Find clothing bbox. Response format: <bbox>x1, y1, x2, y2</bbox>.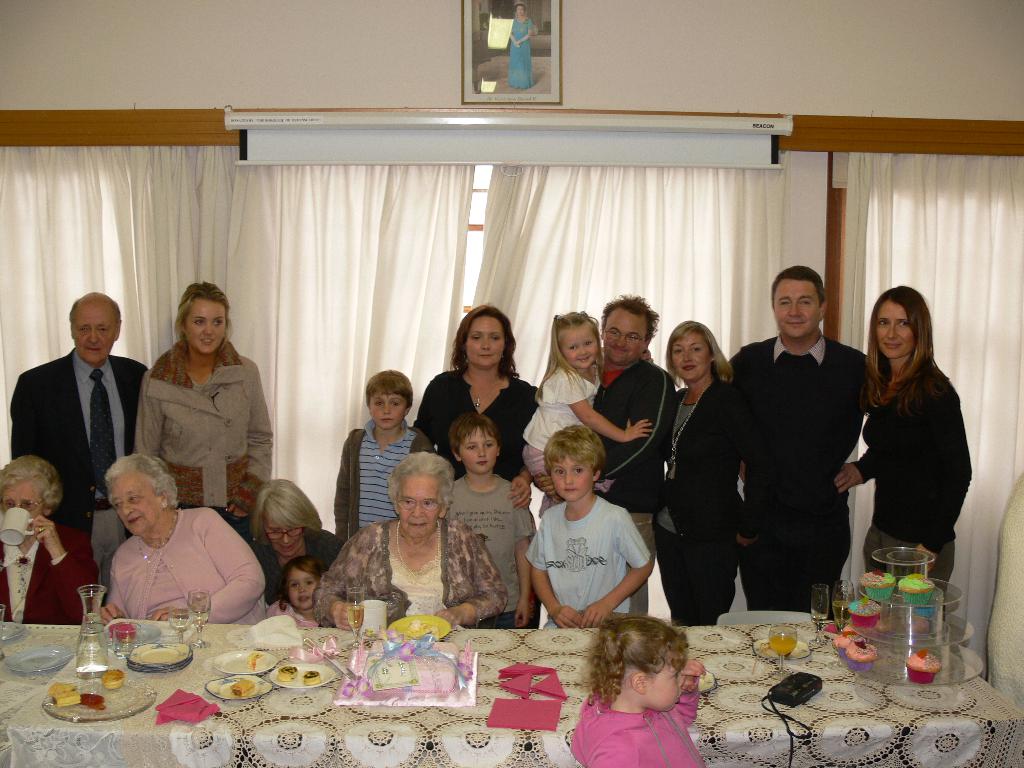
<bbox>332, 419, 436, 550</bbox>.
